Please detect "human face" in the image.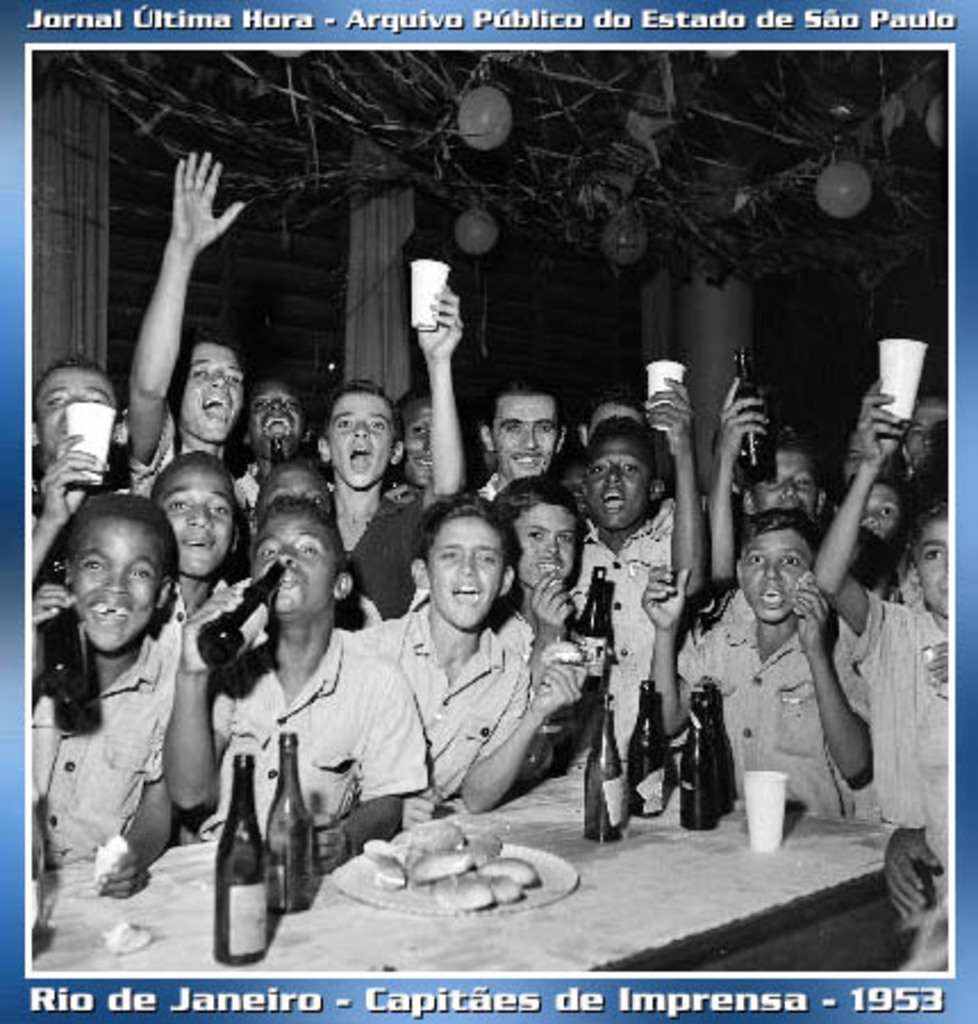
select_region(250, 512, 330, 612).
